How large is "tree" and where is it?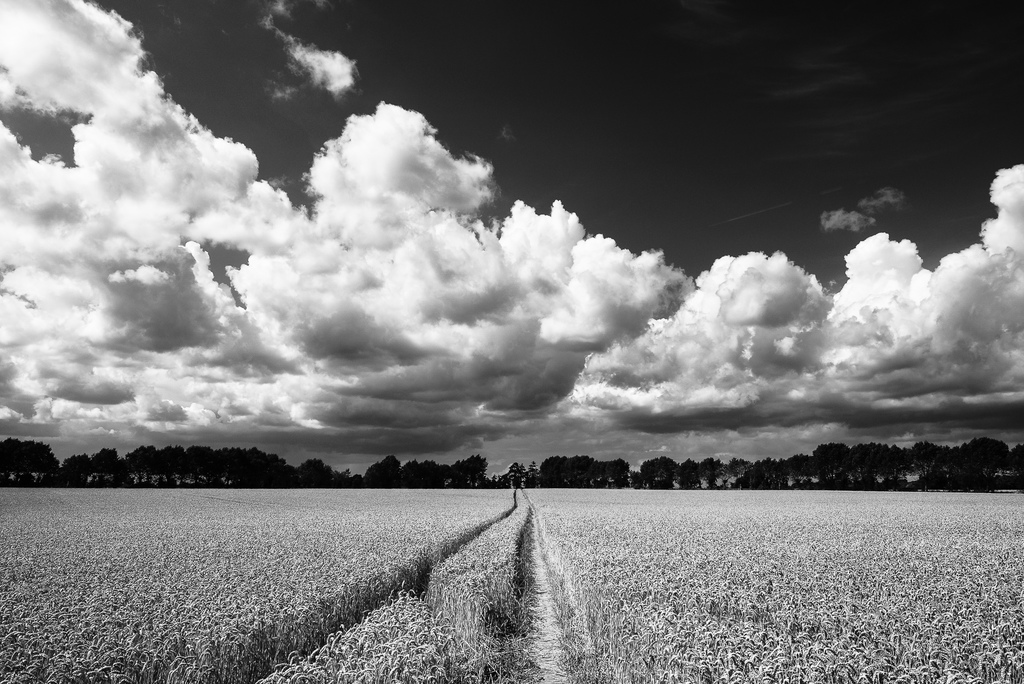
Bounding box: box=[353, 455, 398, 487].
